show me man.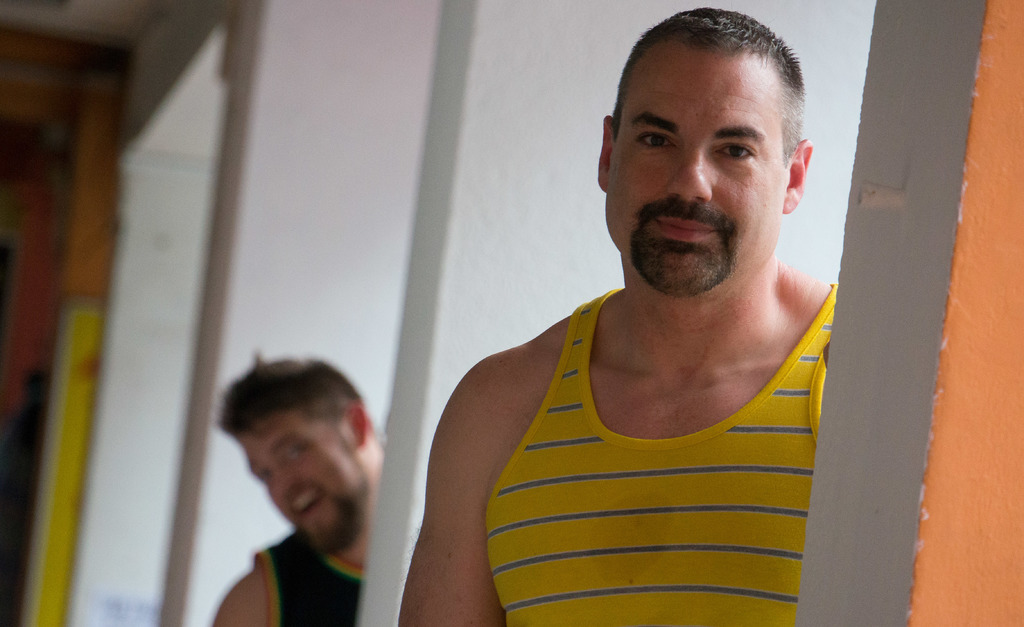
man is here: region(210, 355, 384, 626).
